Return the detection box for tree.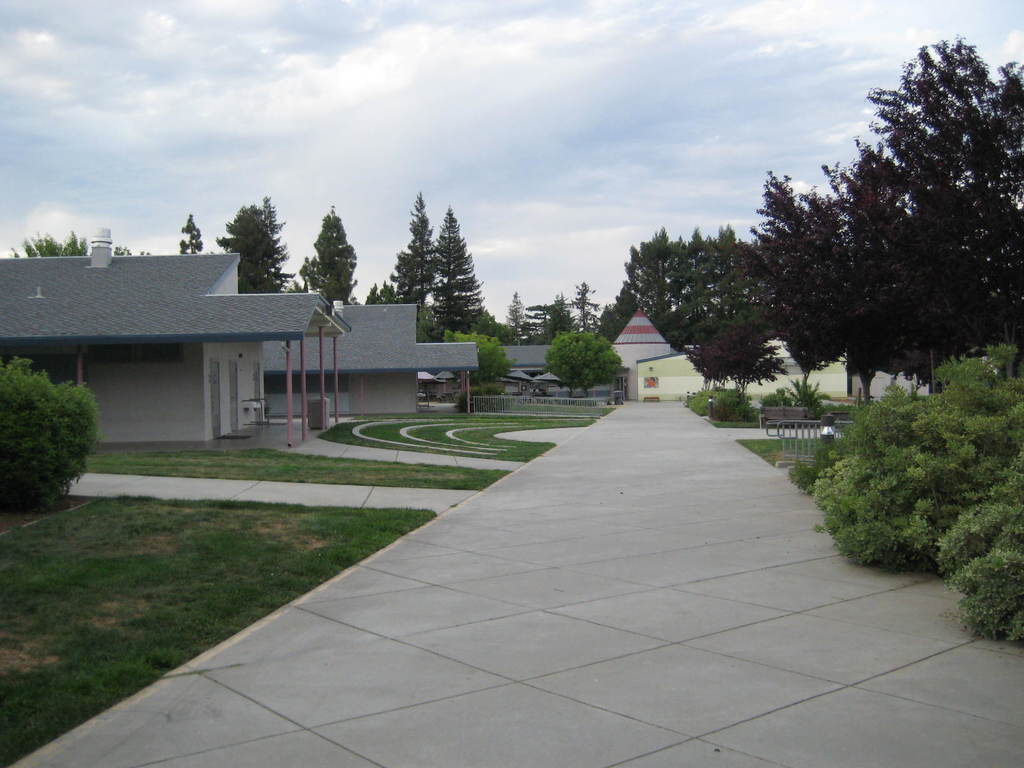
[left=684, top=322, right=788, bottom=404].
